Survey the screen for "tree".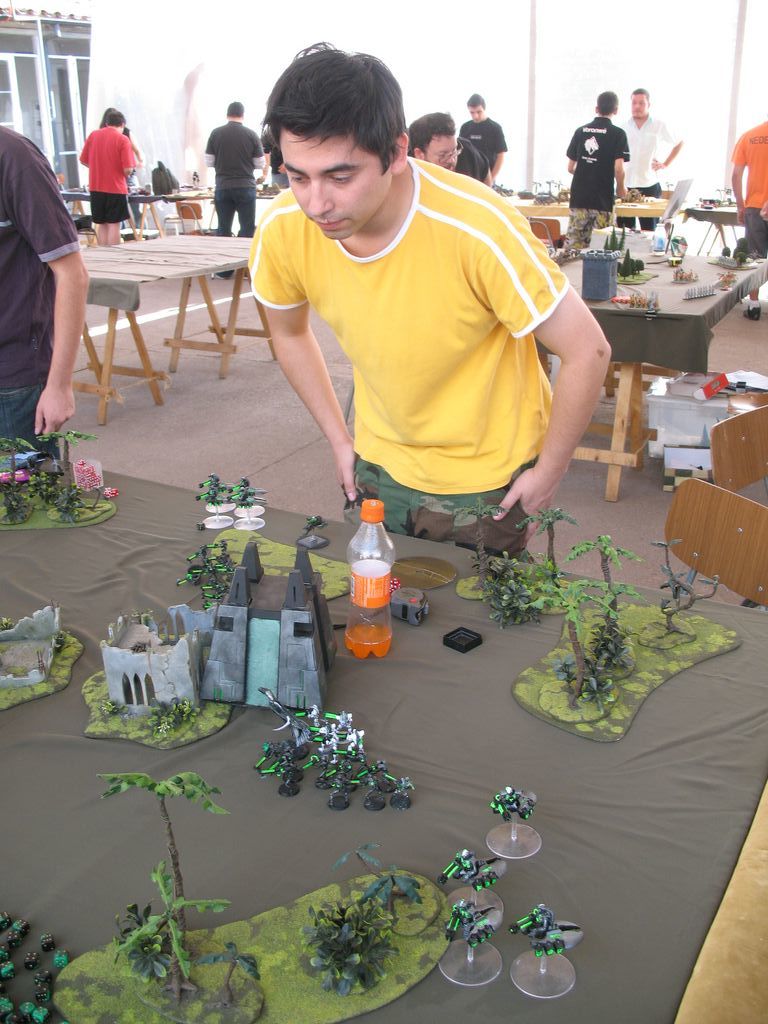
Survey found: BBox(311, 905, 399, 1003).
